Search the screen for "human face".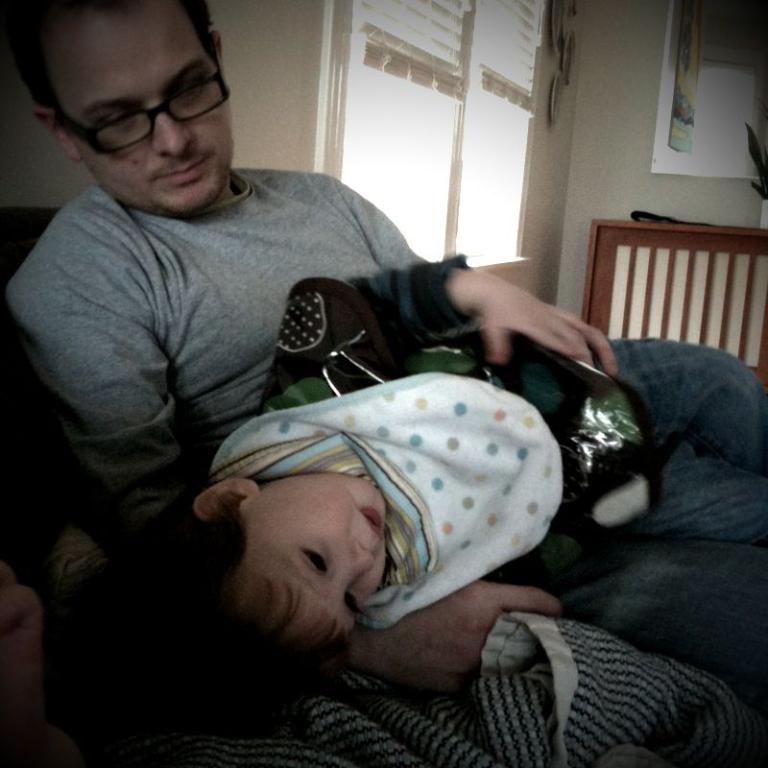
Found at {"left": 81, "top": 8, "right": 211, "bottom": 216}.
